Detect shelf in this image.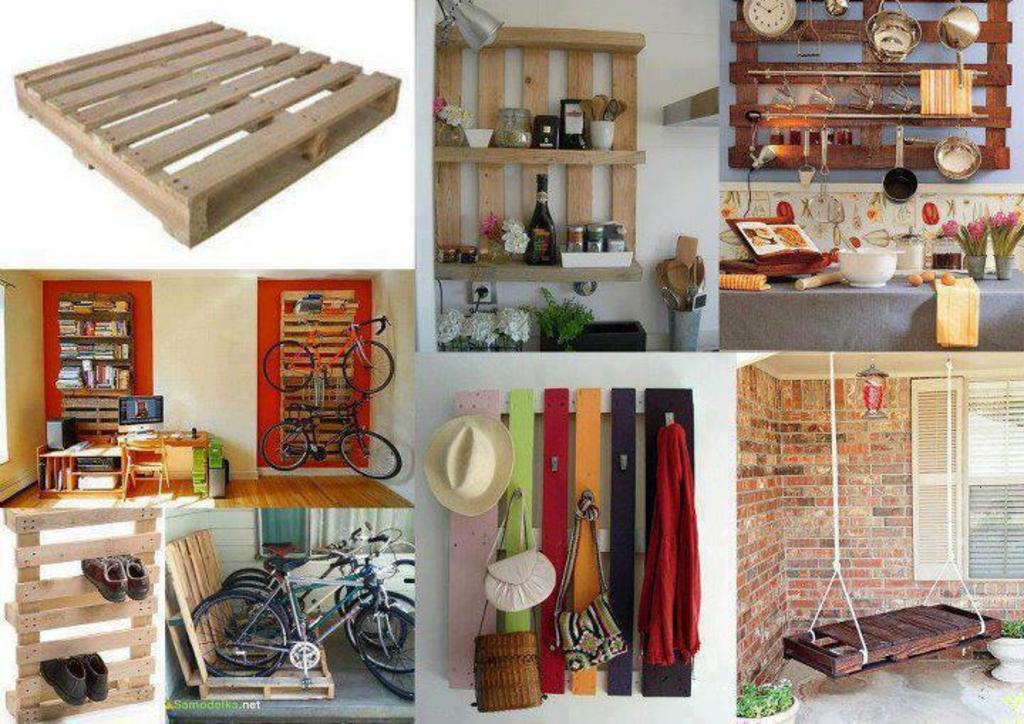
Detection: (4,496,164,714).
